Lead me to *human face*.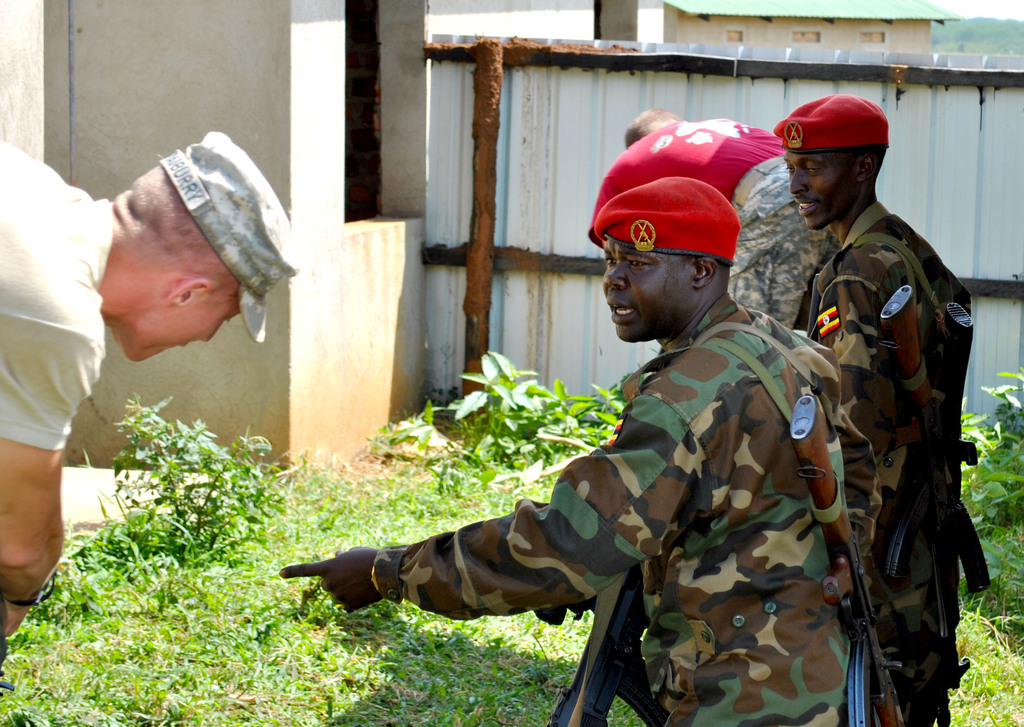
Lead to [783,150,858,230].
